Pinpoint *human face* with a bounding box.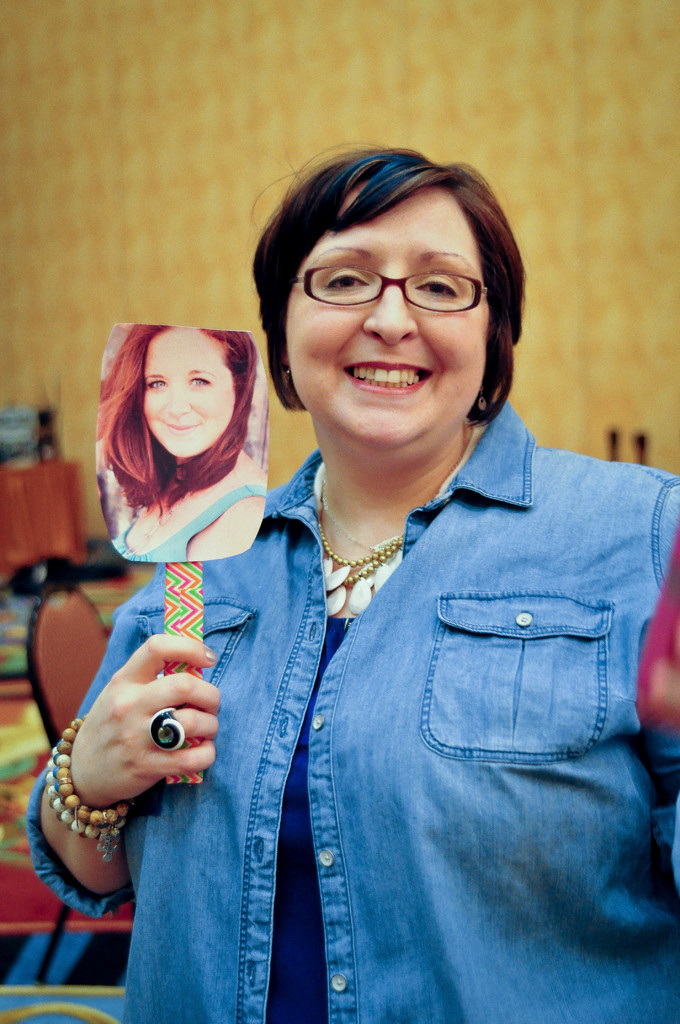
<box>142,326,236,460</box>.
